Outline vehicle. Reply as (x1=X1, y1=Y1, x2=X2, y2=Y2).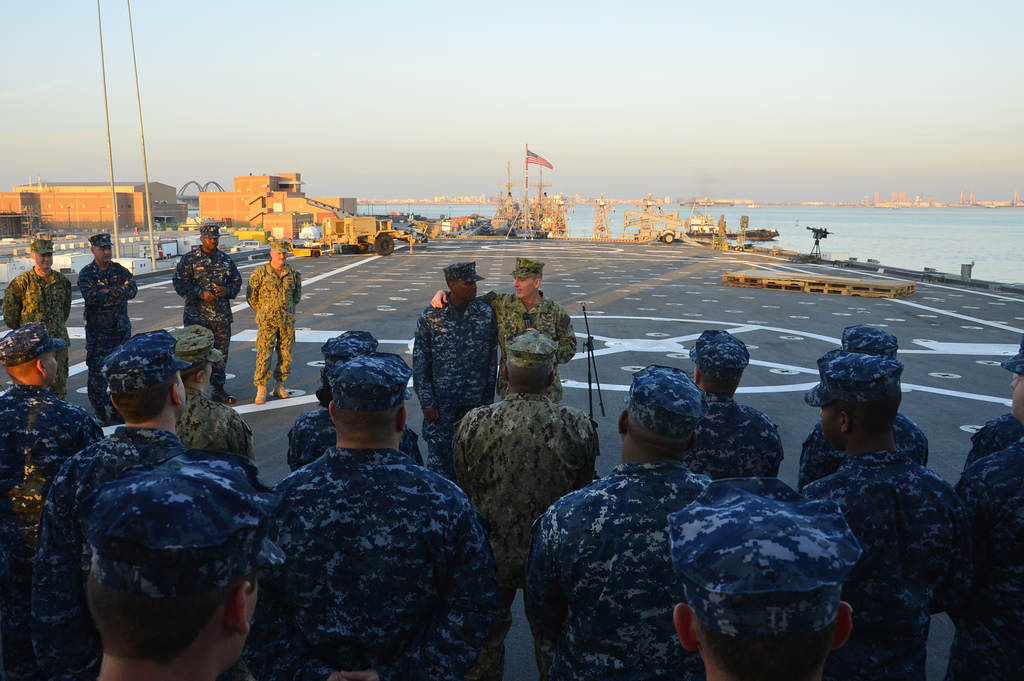
(x1=408, y1=212, x2=493, y2=240).
